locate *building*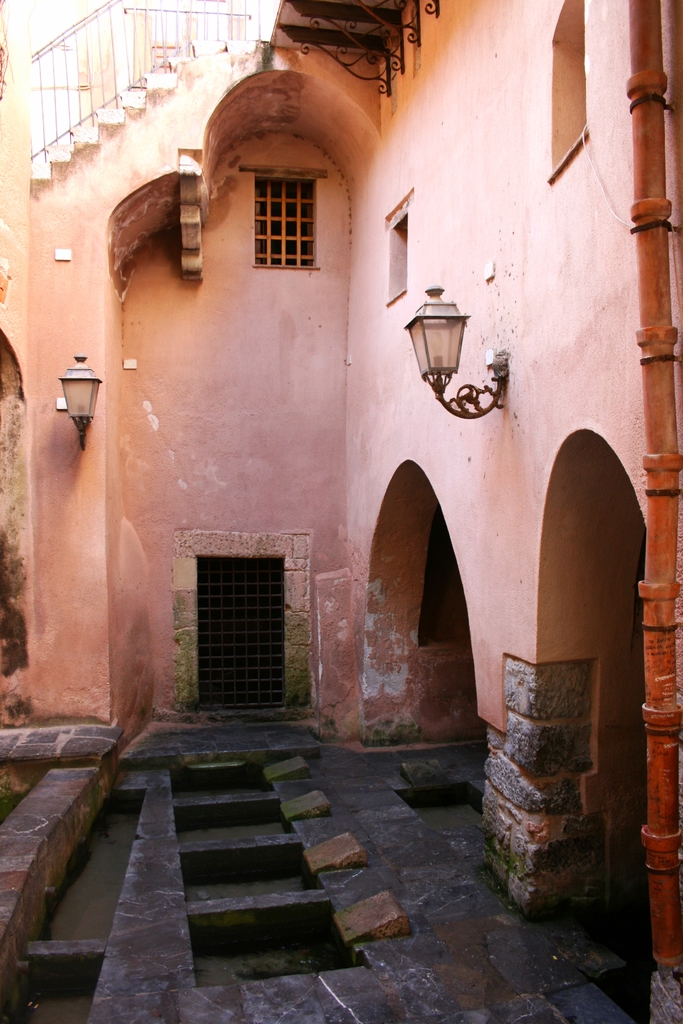
(left=0, top=0, right=682, bottom=1023)
